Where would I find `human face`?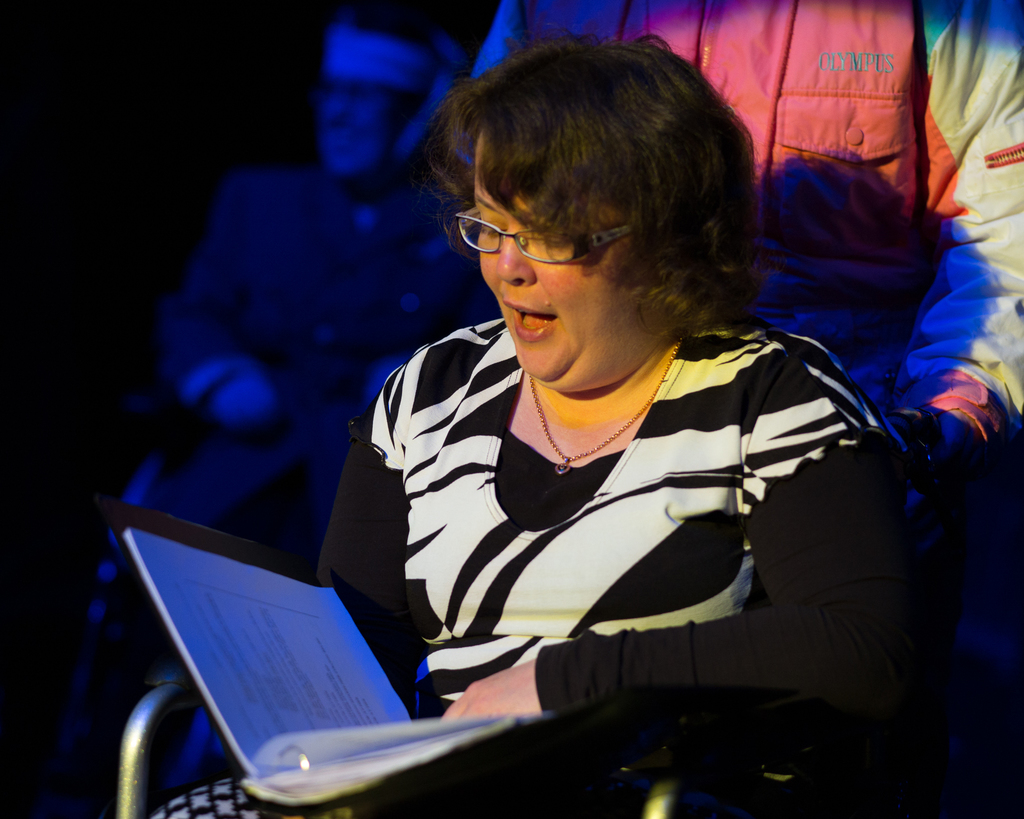
At detection(323, 77, 408, 180).
